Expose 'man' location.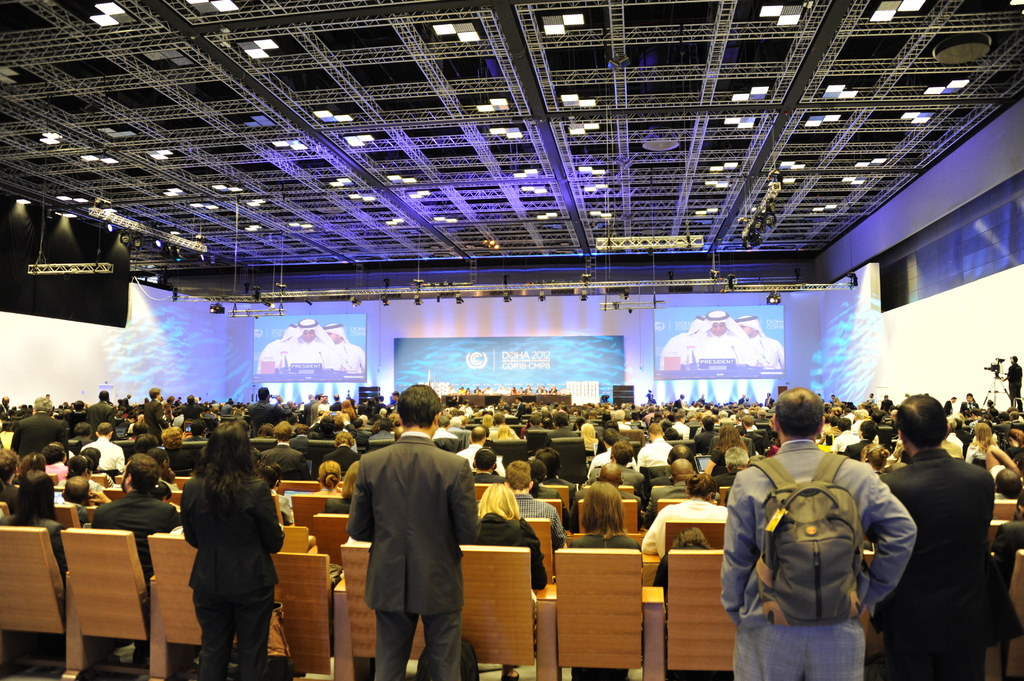
Exposed at 713,378,927,680.
